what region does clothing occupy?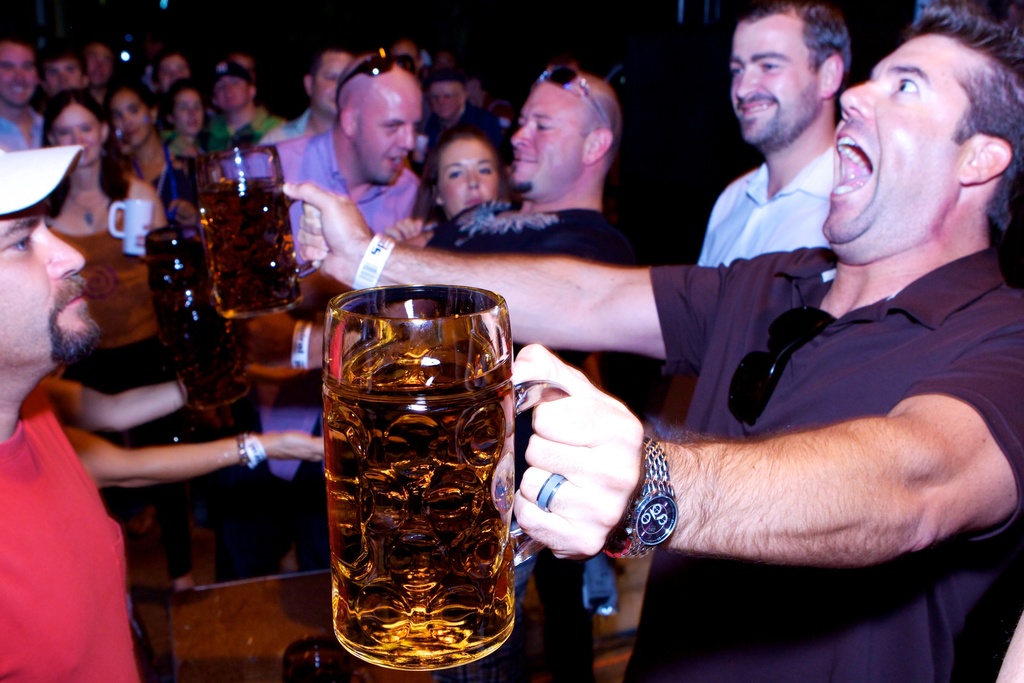
(0,113,47,155).
